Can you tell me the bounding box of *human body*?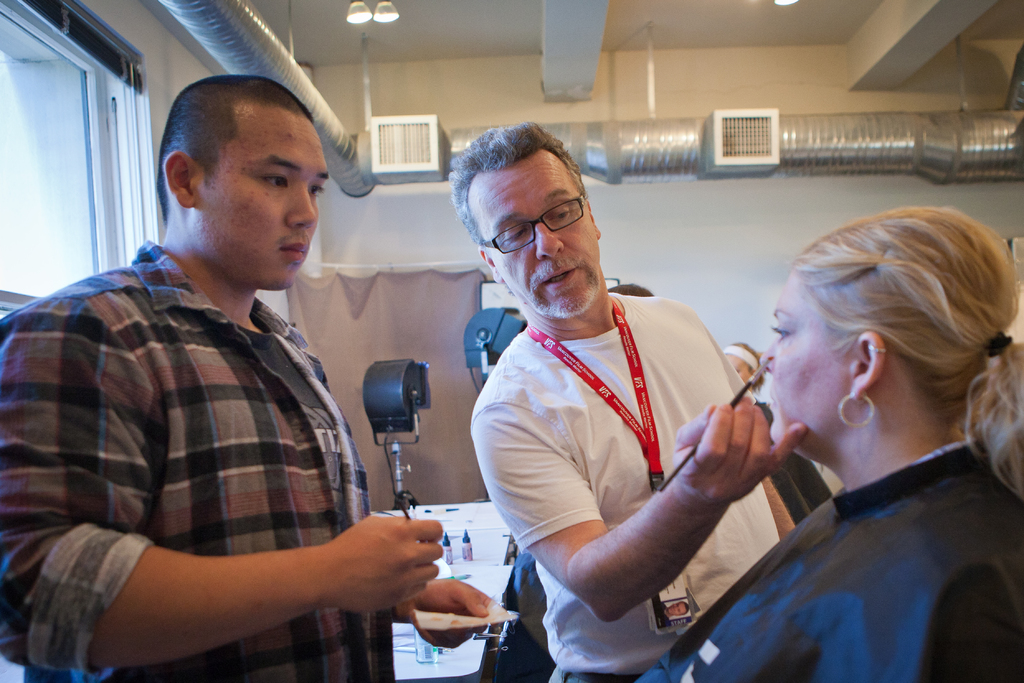
641/434/1023/682.
